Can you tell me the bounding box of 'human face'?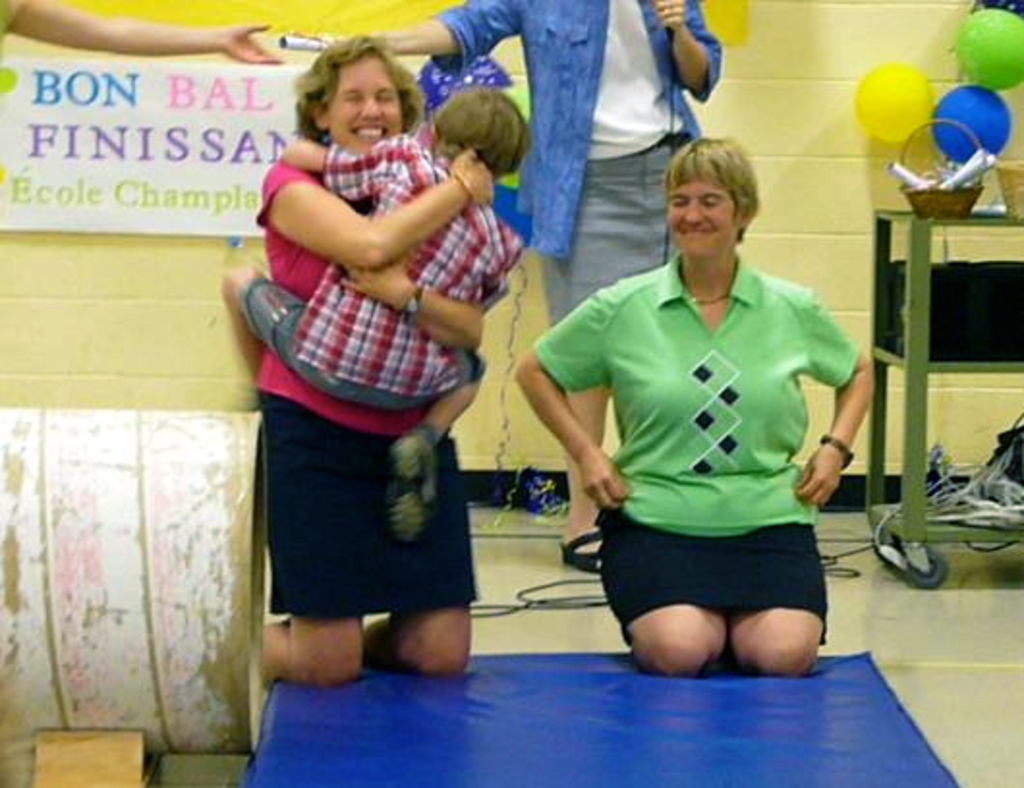
<bbox>672, 176, 734, 261</bbox>.
